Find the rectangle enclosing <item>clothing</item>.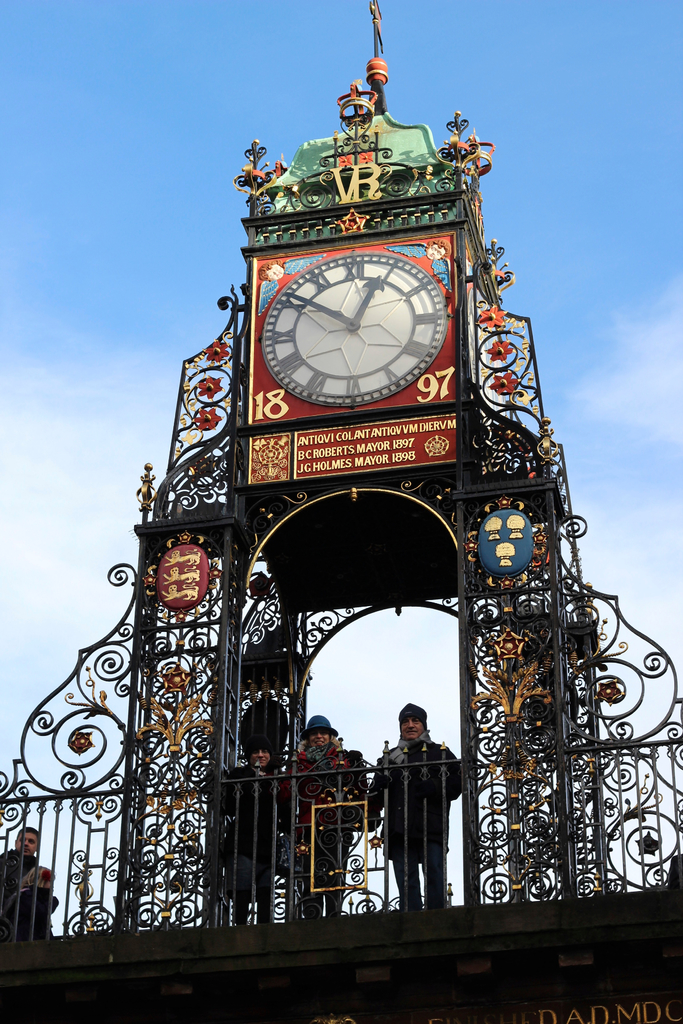
0/885/54/941.
